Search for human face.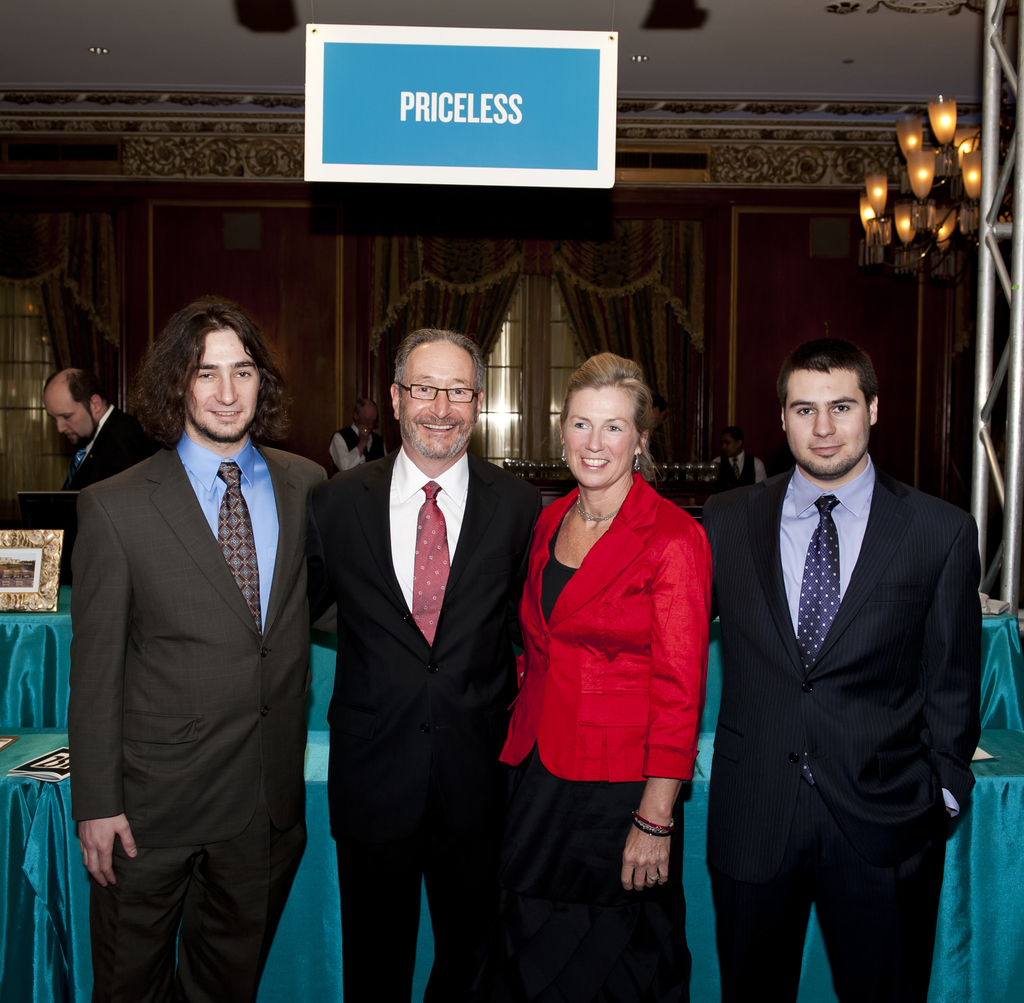
Found at {"x1": 185, "y1": 335, "x2": 257, "y2": 438}.
